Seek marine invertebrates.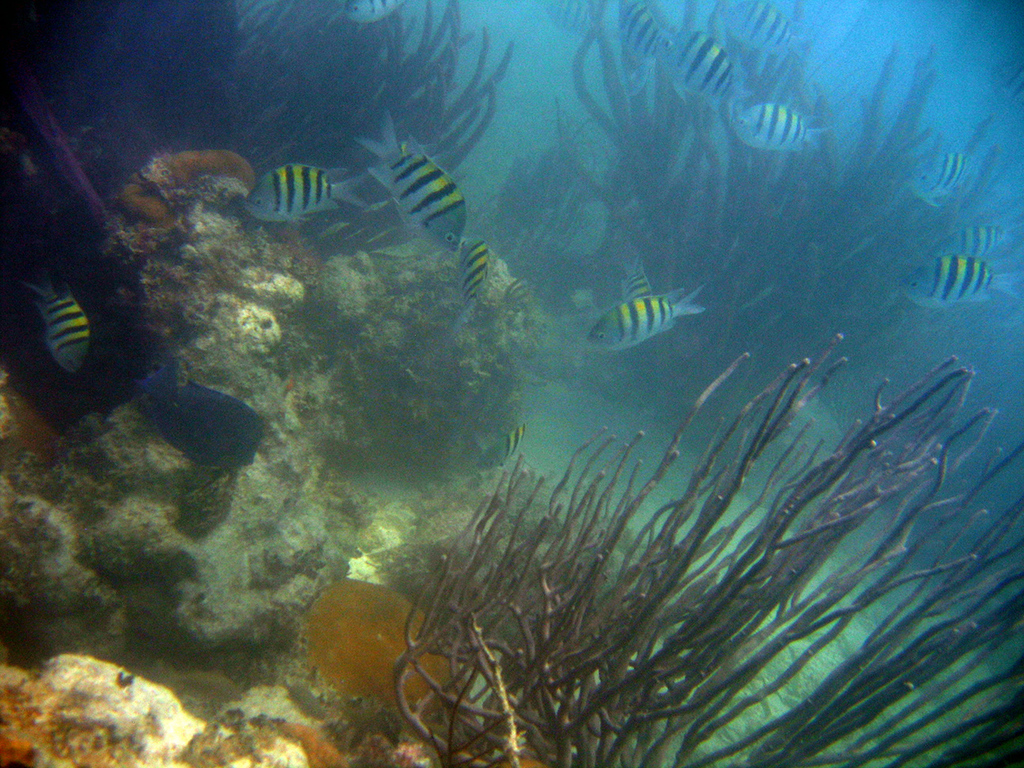
bbox(900, 258, 1018, 311).
